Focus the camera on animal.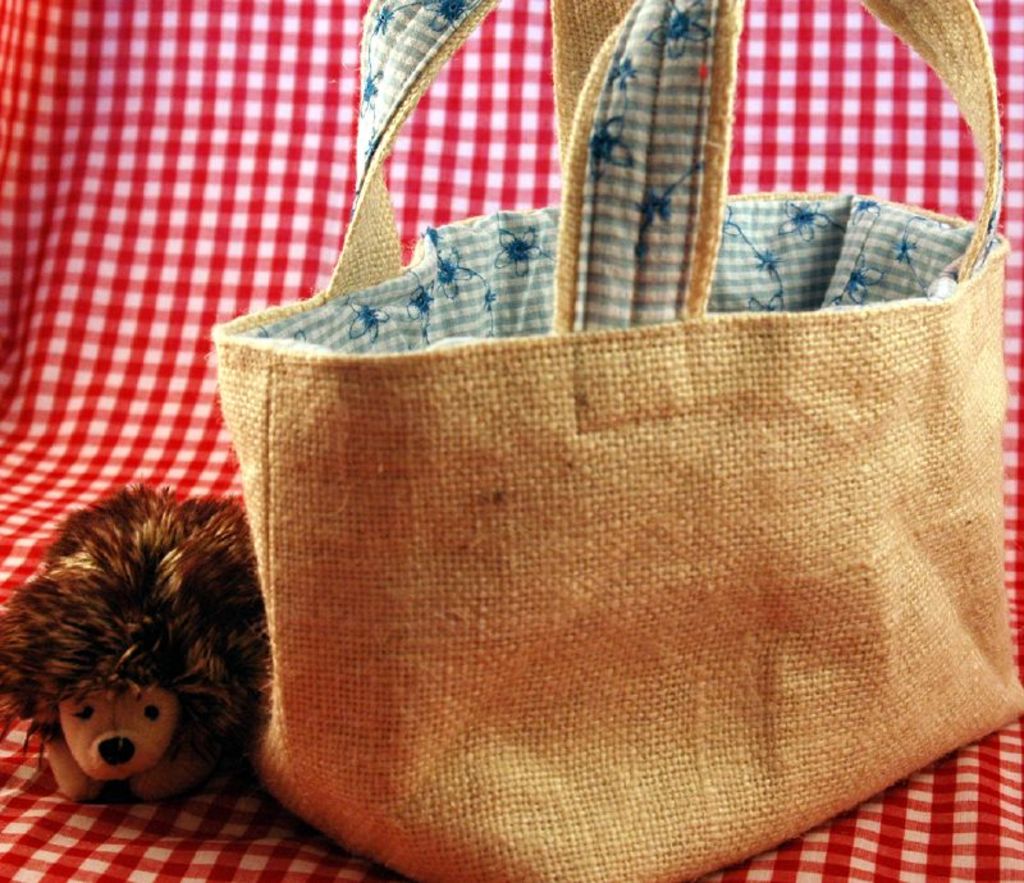
Focus region: left=1, top=479, right=261, bottom=800.
